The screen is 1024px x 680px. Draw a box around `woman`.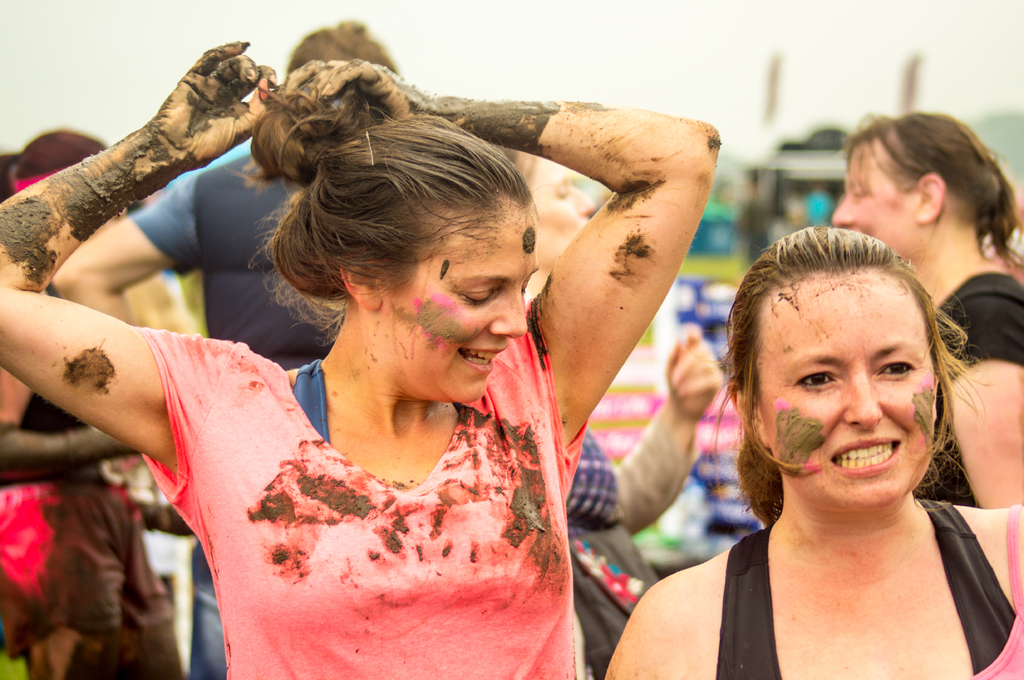
<region>0, 35, 717, 679</region>.
